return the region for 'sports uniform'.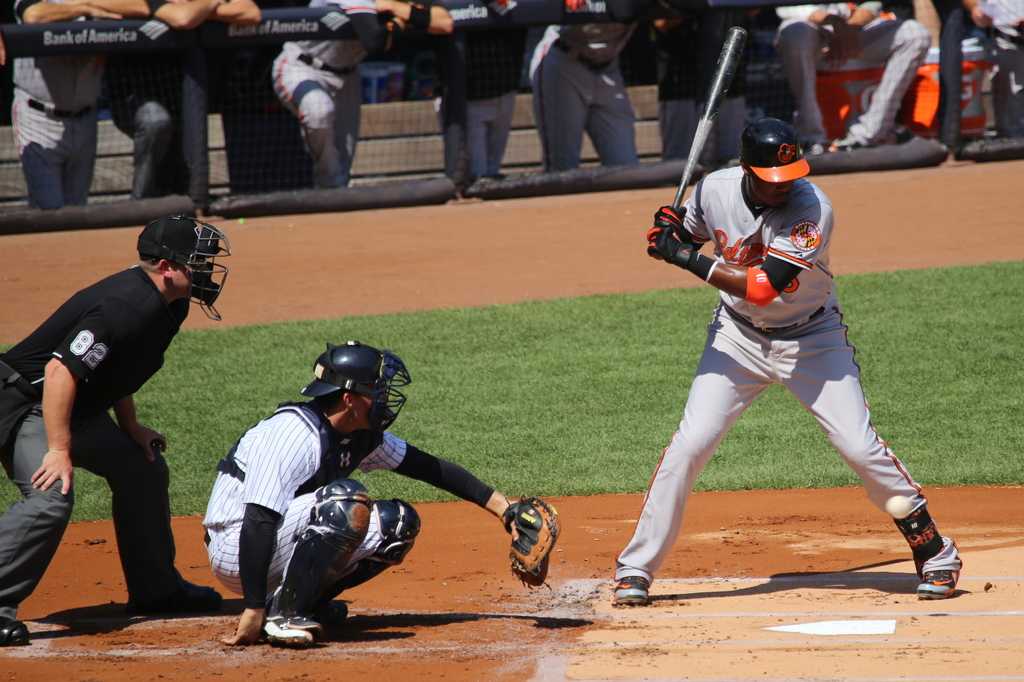
99/0/237/202.
